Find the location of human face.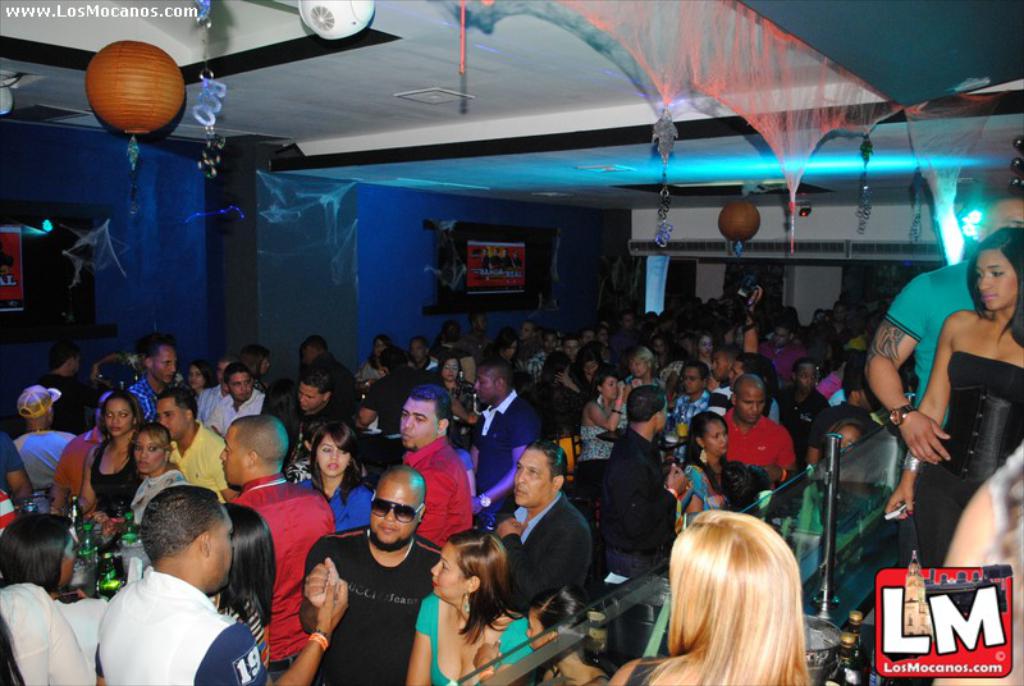
Location: (left=100, top=398, right=129, bottom=435).
